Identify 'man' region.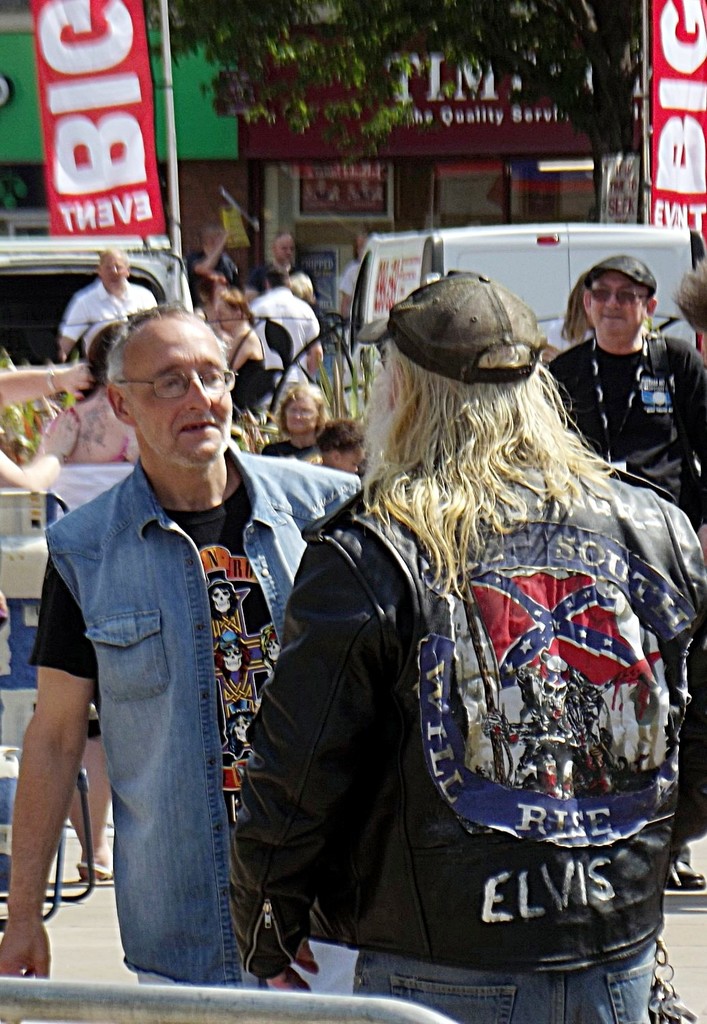
Region: rect(228, 267, 706, 1023).
